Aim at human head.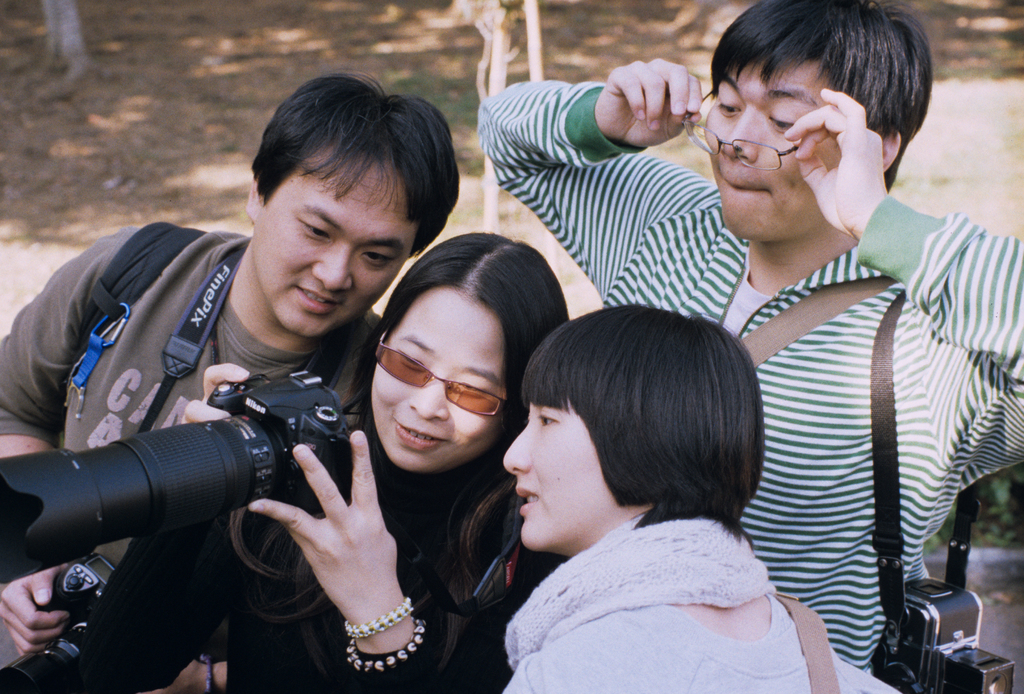
Aimed at (left=678, top=0, right=932, bottom=244).
